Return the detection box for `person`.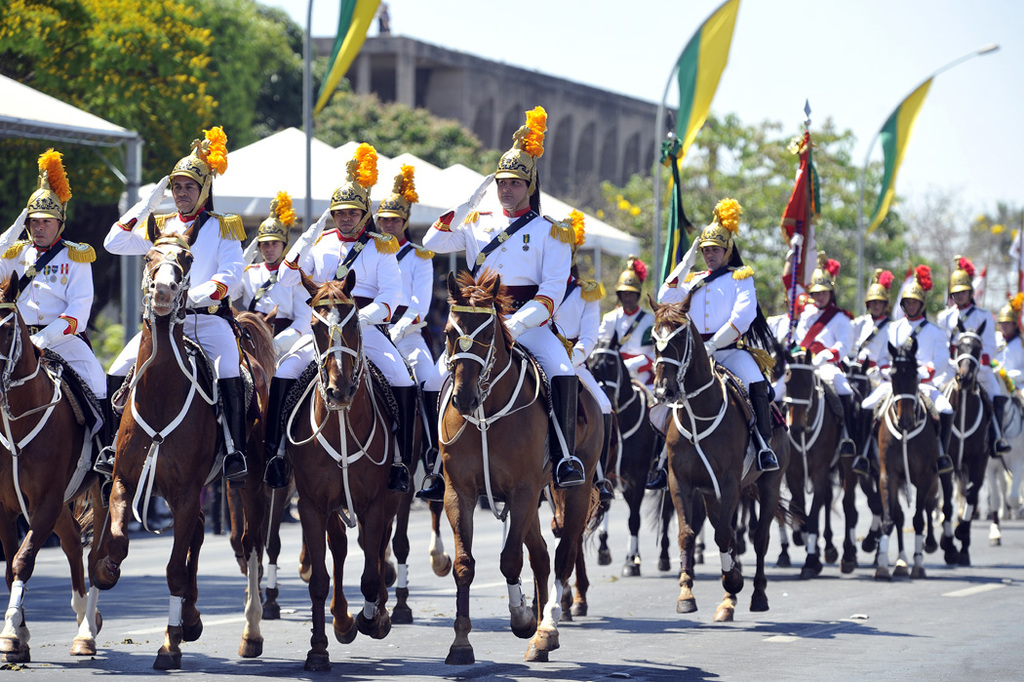
pyautogui.locateOnScreen(645, 226, 776, 463).
